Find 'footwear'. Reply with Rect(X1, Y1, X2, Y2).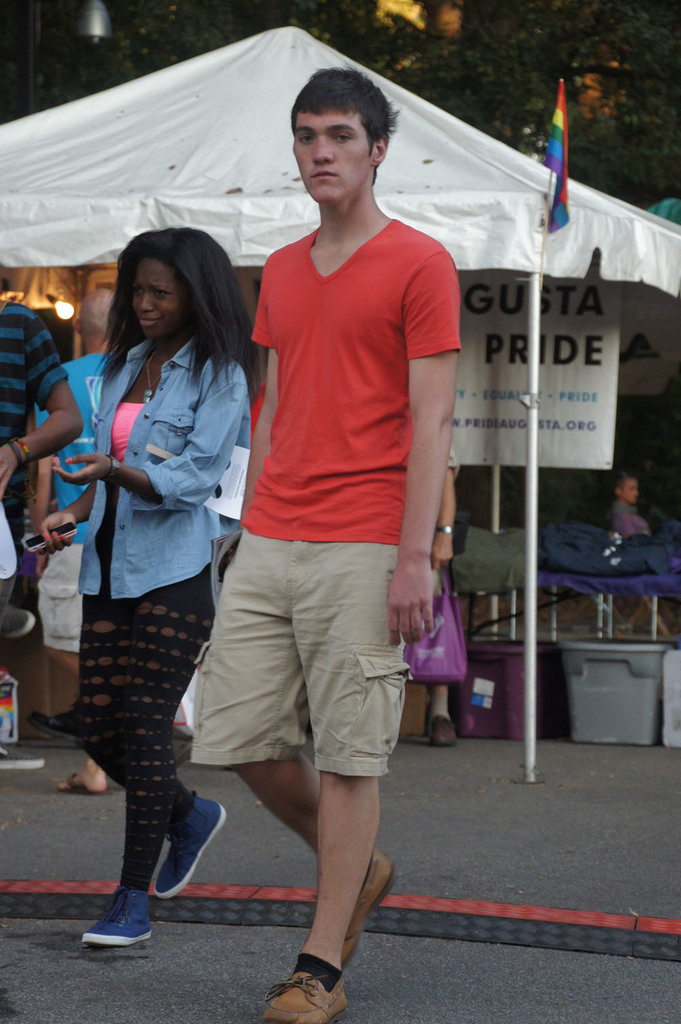
Rect(61, 768, 104, 798).
